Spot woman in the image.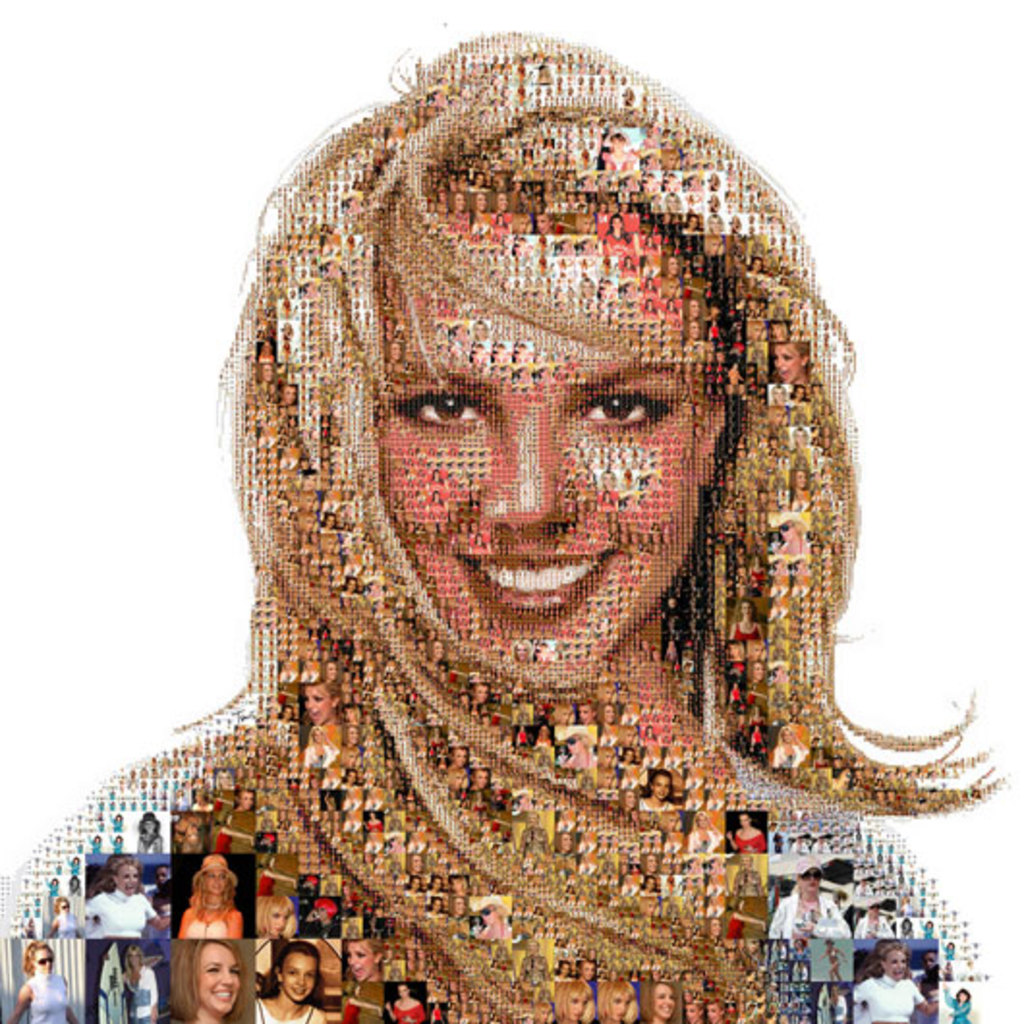
woman found at 591/197/645/269.
